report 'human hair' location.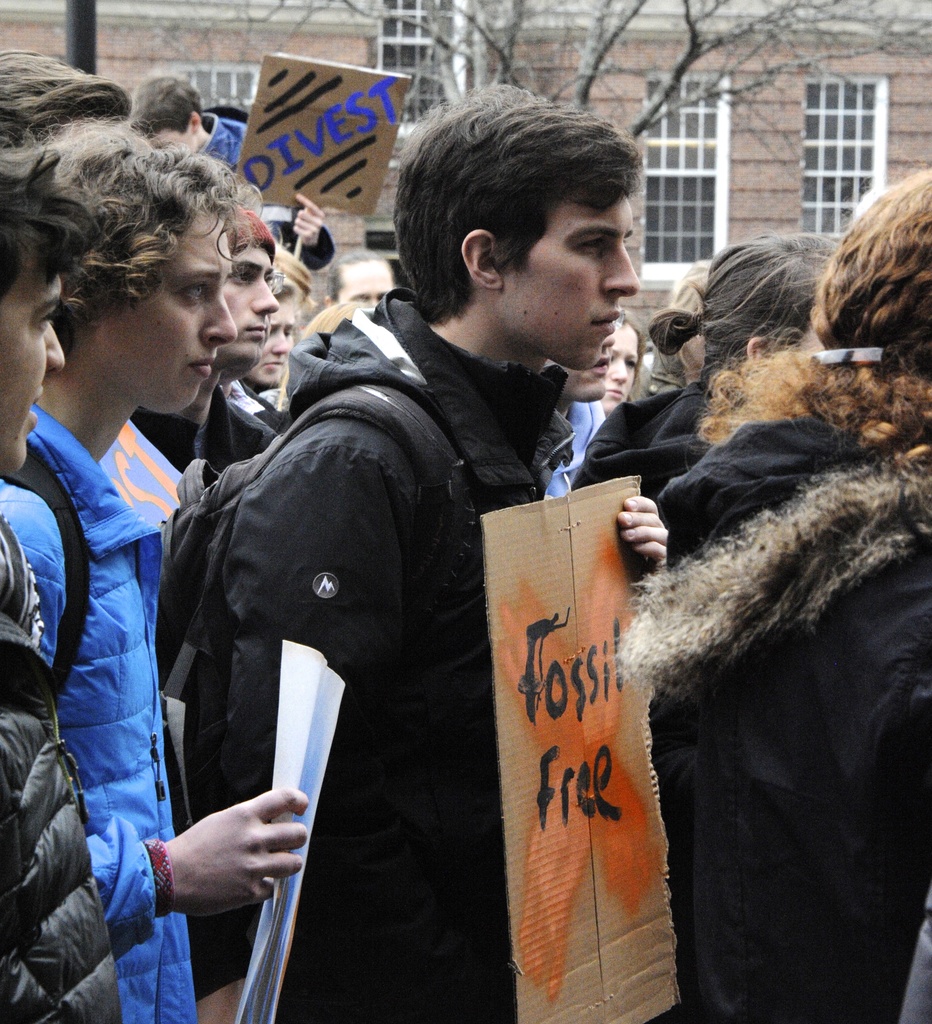
Report: (25,106,266,314).
